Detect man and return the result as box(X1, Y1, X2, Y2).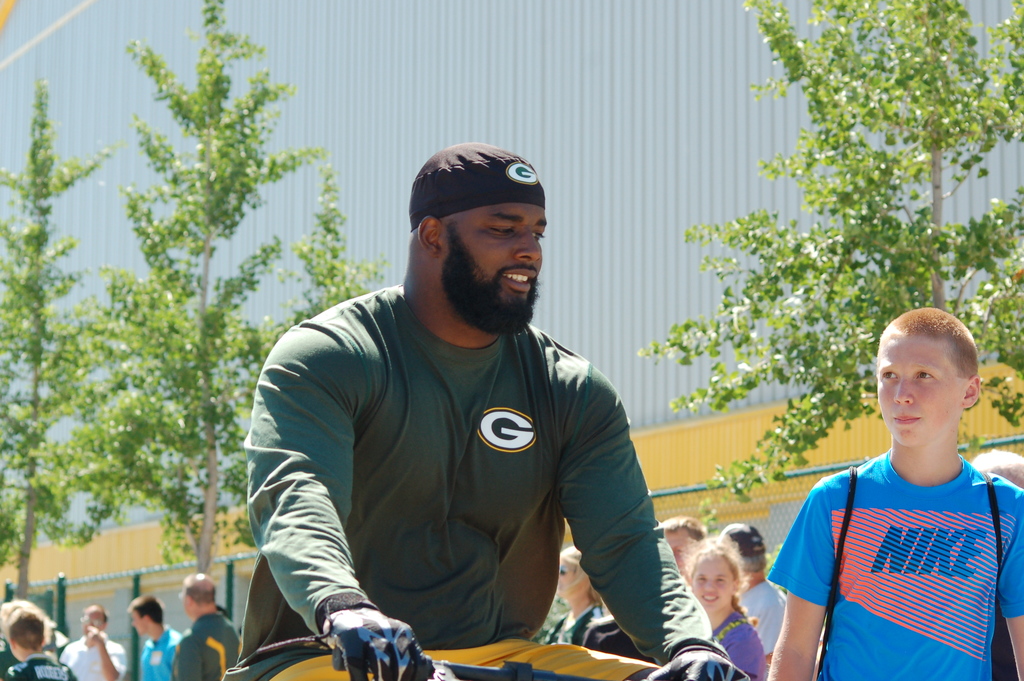
box(236, 136, 707, 671).
